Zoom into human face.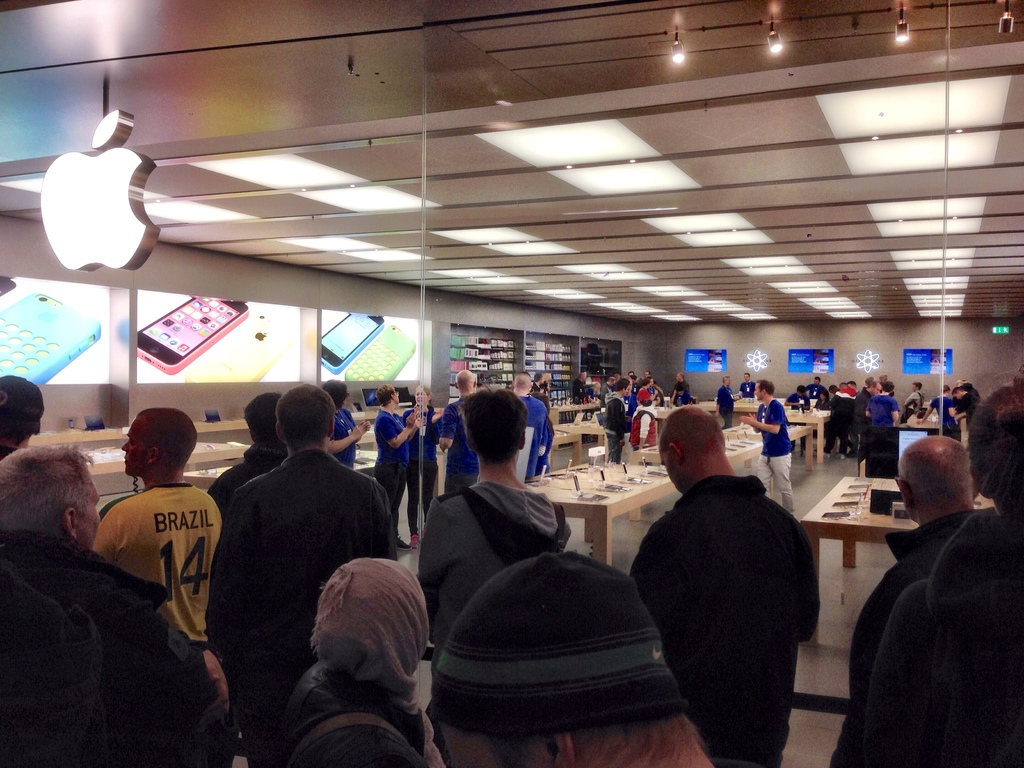
Zoom target: [left=77, top=474, right=101, bottom=552].
